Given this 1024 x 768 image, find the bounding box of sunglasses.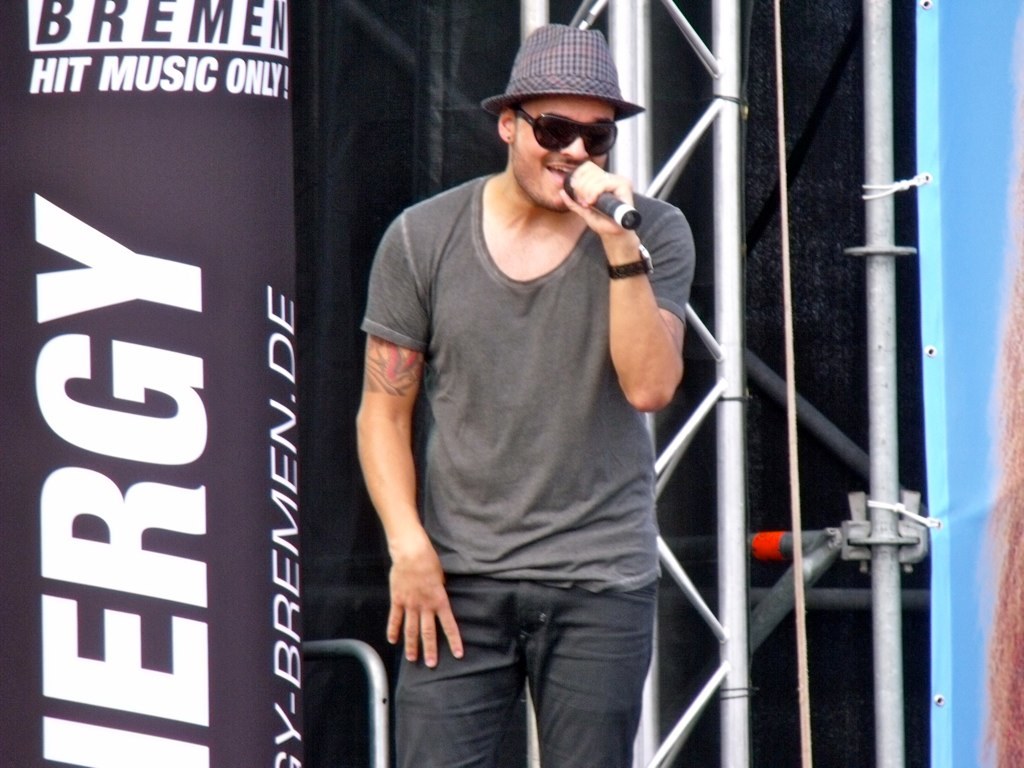
(517,103,621,160).
